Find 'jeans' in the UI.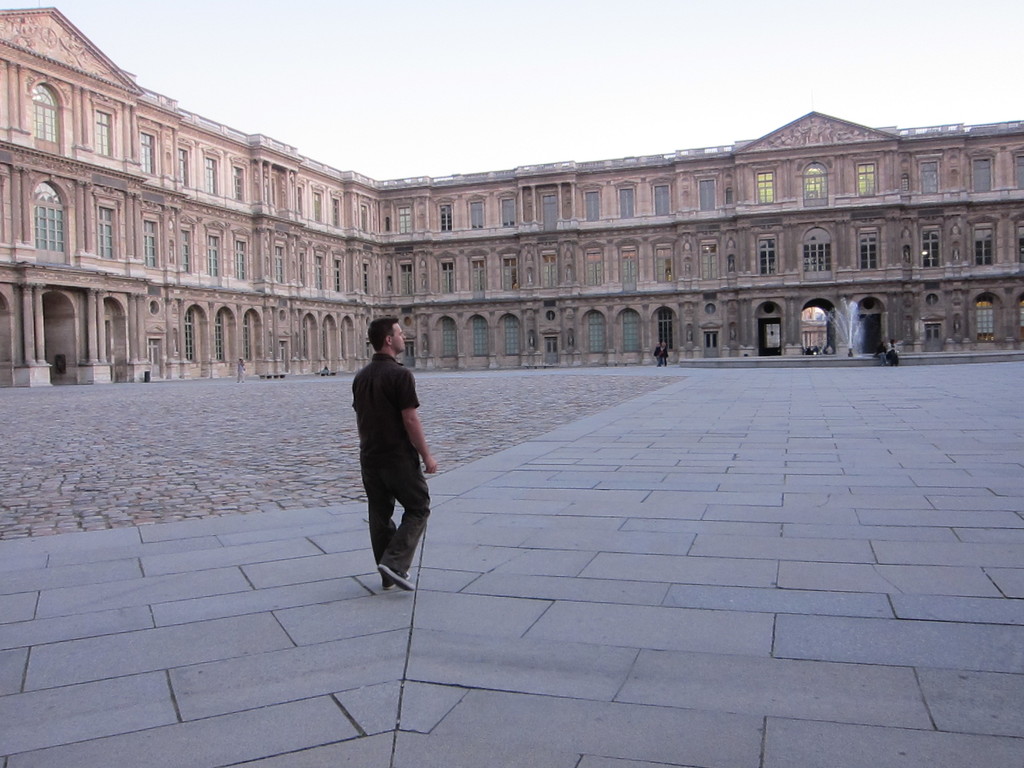
UI element at {"left": 362, "top": 467, "right": 431, "bottom": 570}.
